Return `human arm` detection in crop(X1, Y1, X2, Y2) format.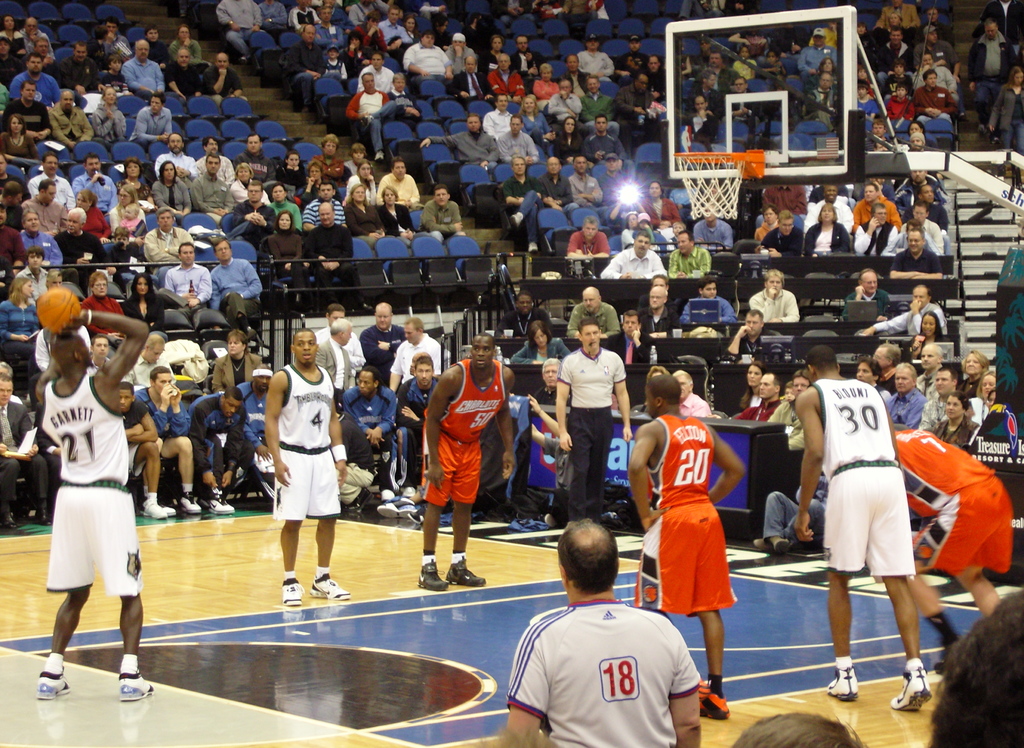
crop(54, 304, 141, 390).
